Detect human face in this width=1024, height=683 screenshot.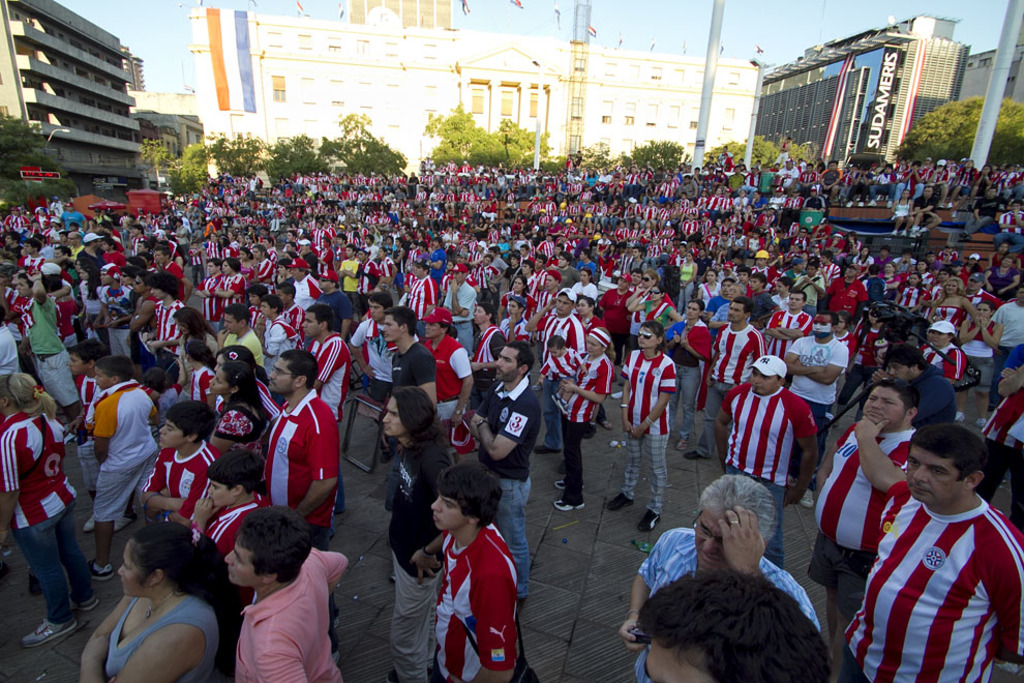
Detection: bbox=[904, 444, 968, 503].
